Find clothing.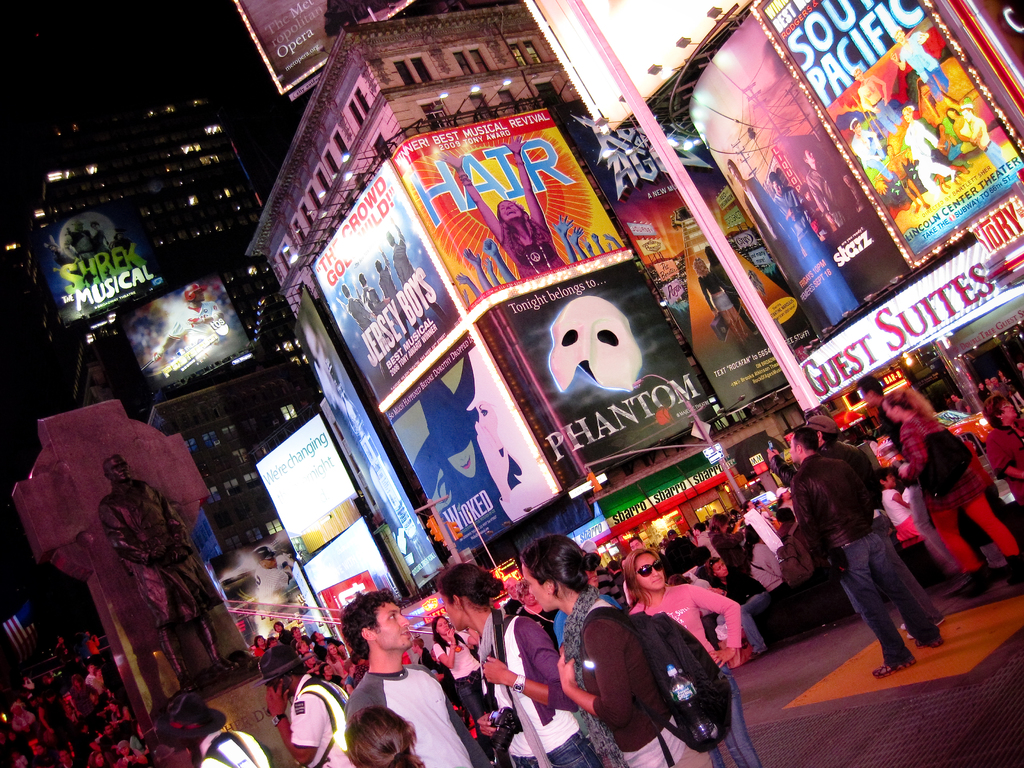
[x1=986, y1=422, x2=1023, y2=519].
